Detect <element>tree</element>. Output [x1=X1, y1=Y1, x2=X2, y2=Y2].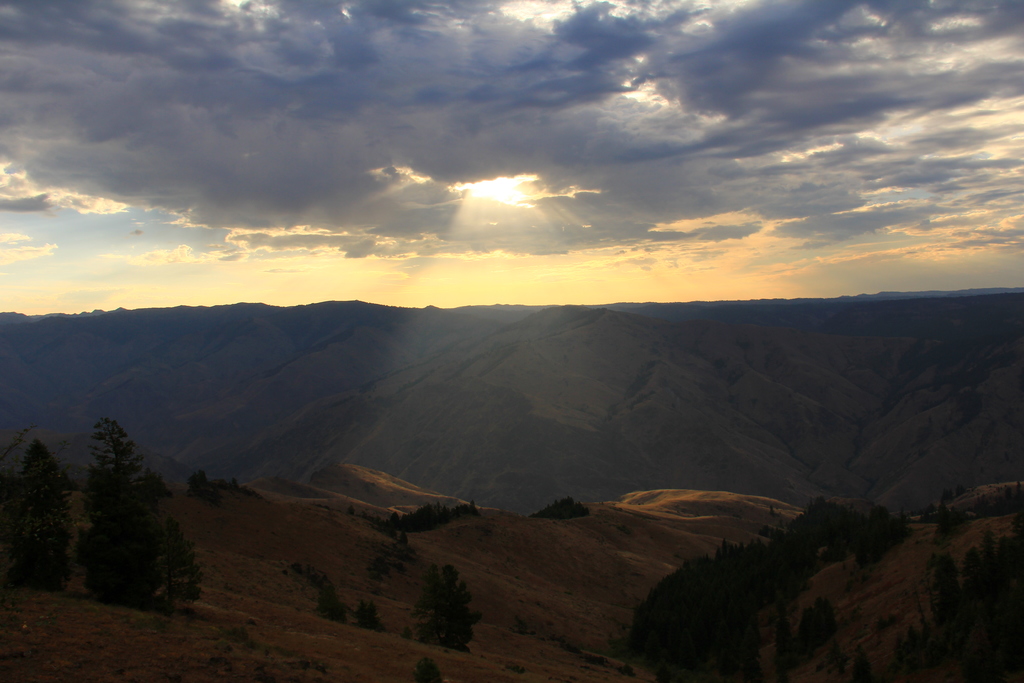
[x1=417, y1=558, x2=481, y2=654].
